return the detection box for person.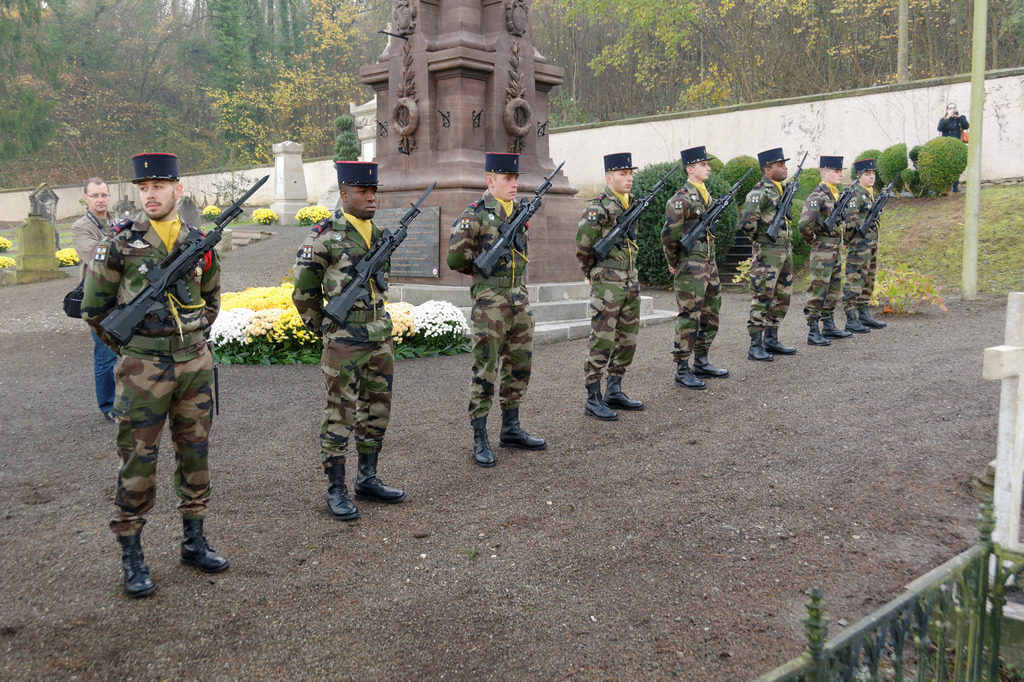
<box>935,103,971,192</box>.
